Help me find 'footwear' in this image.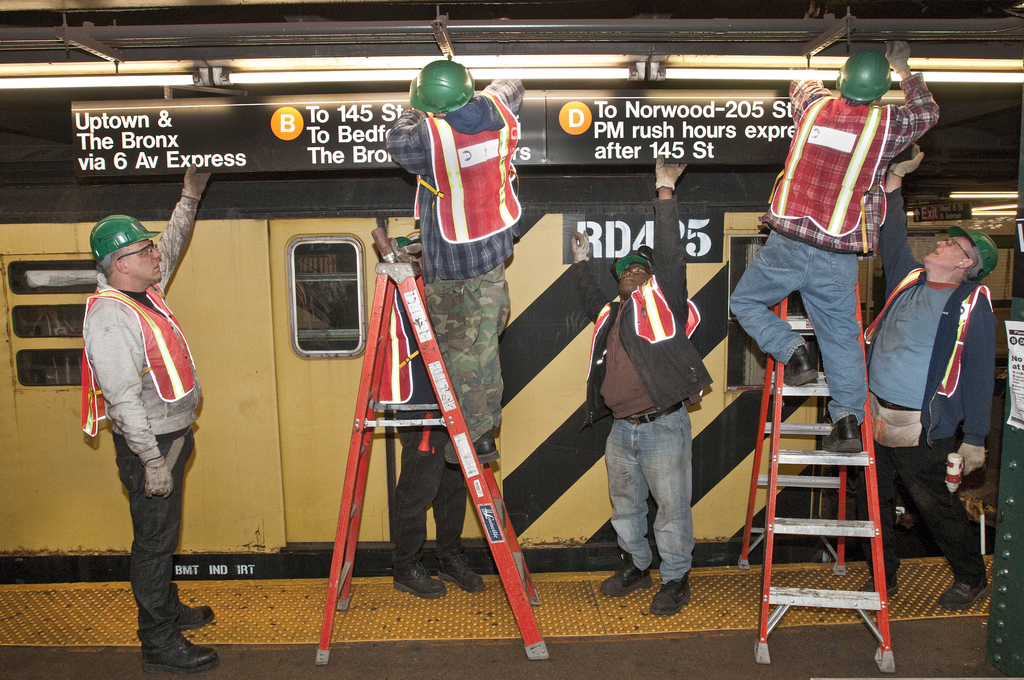
Found it: x1=652 y1=575 x2=700 y2=621.
